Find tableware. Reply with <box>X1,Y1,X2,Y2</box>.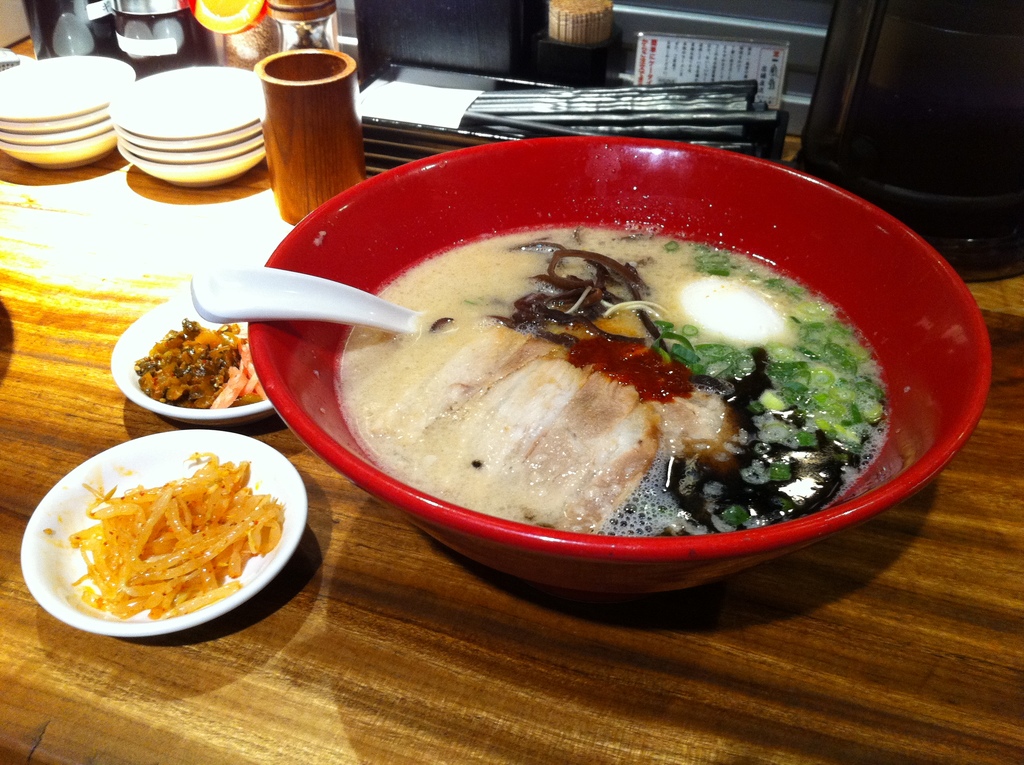
<box>0,132,120,168</box>.
